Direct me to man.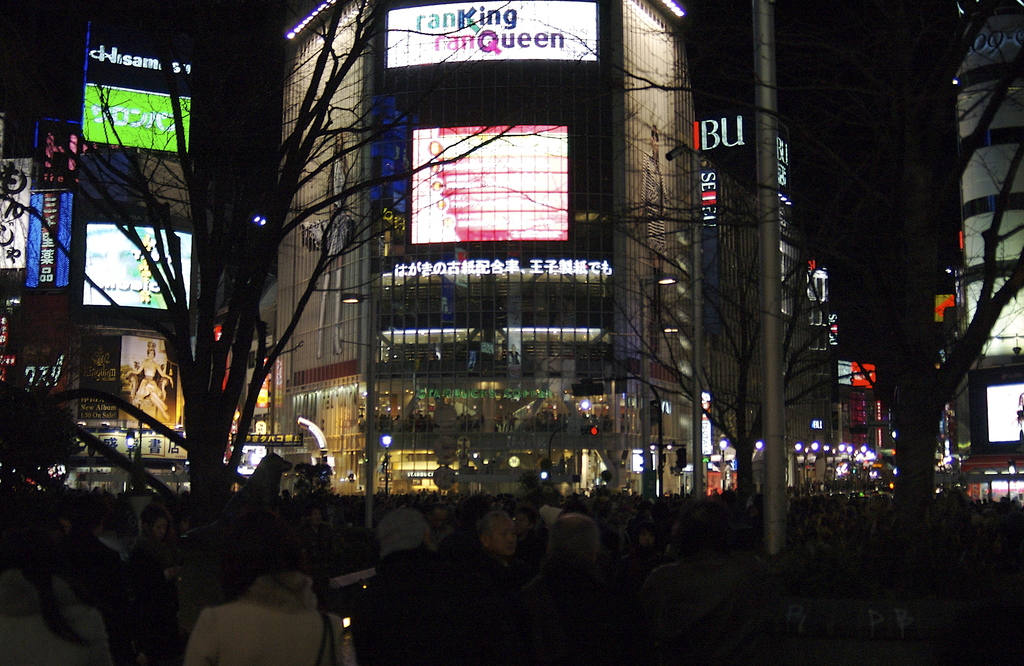
Direction: rect(353, 511, 461, 665).
